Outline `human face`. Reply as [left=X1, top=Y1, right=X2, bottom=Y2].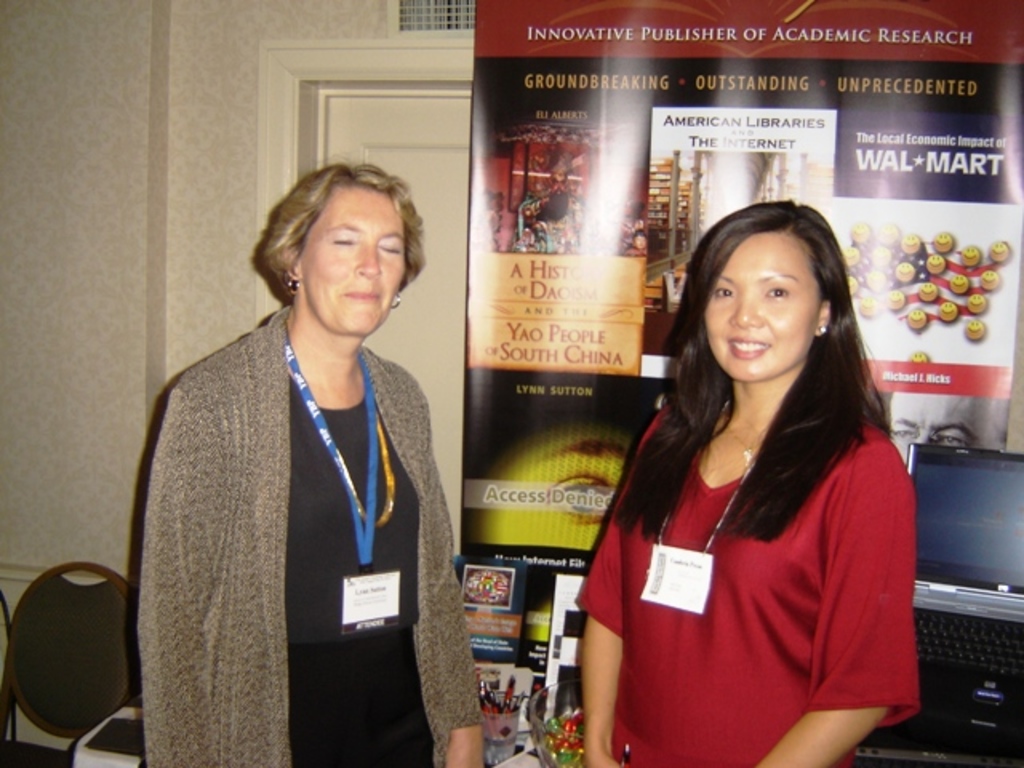
[left=301, top=179, right=406, bottom=339].
